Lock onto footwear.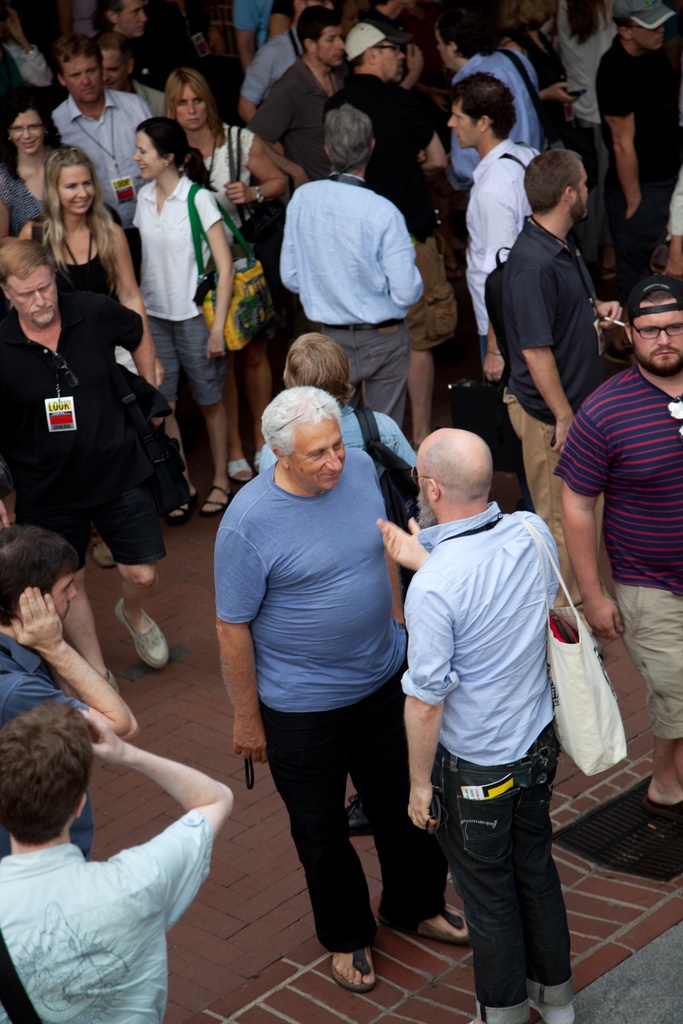
Locked: detection(224, 454, 254, 484).
